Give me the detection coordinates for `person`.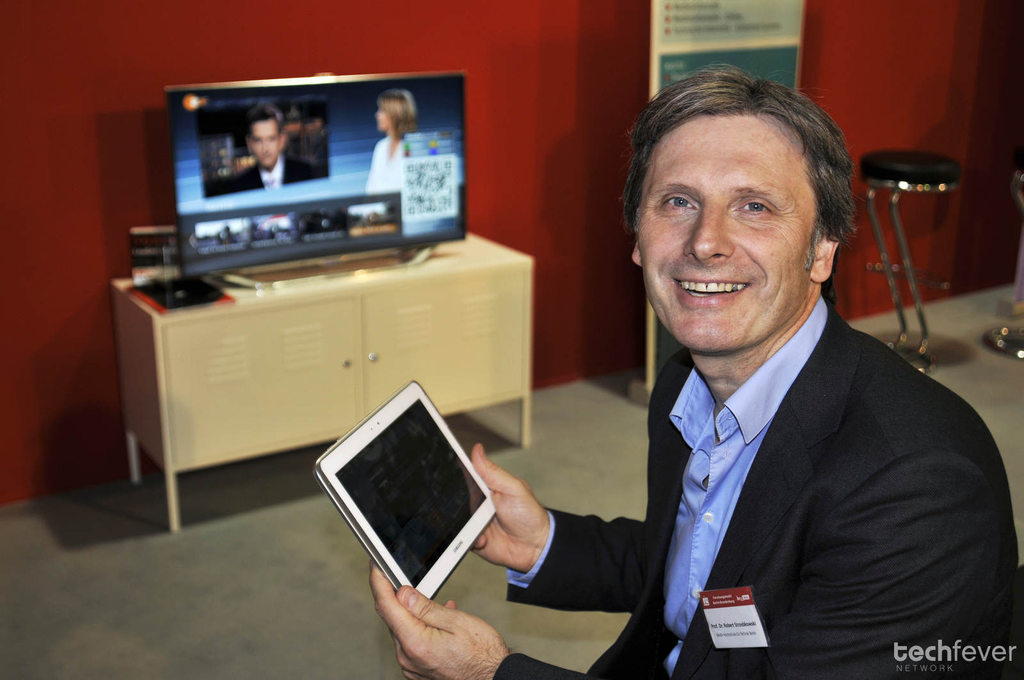
[440,86,956,679].
